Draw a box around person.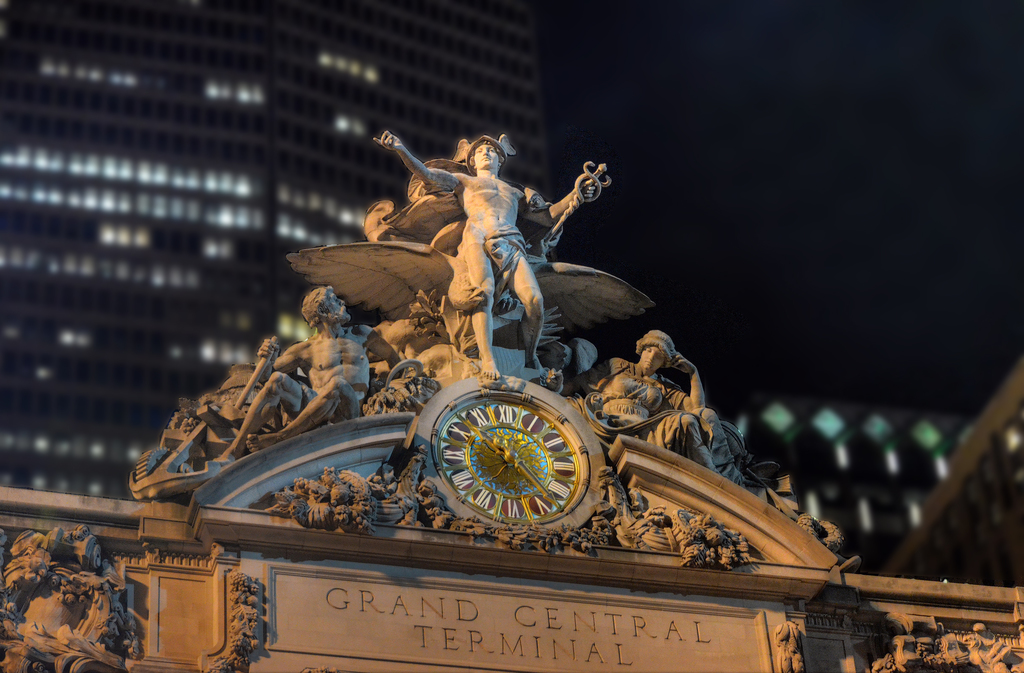
[left=220, top=277, right=393, bottom=473].
